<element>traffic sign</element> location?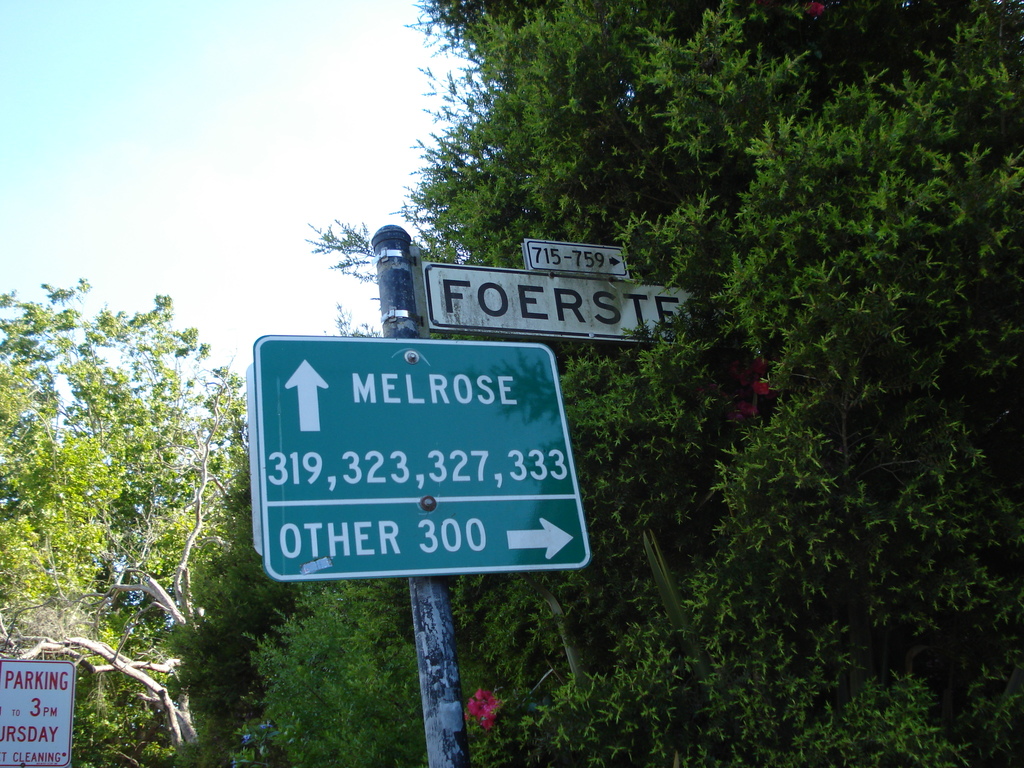
<bbox>421, 244, 694, 340</bbox>
